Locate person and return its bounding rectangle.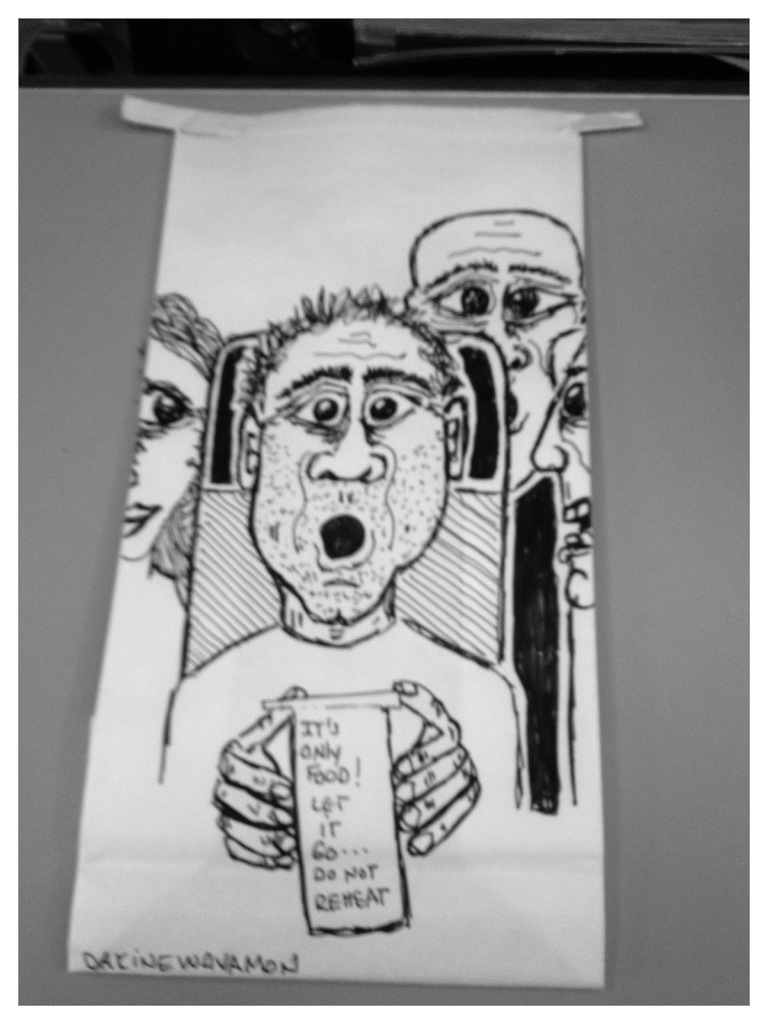
bbox=(413, 195, 582, 514).
